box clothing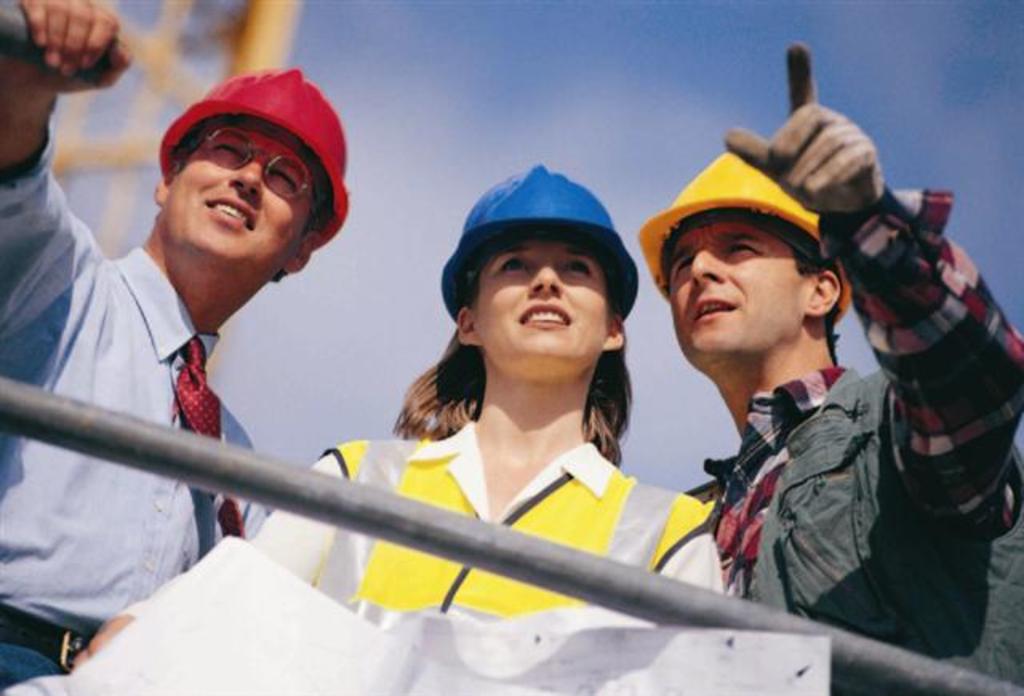
<bbox>122, 419, 720, 621</bbox>
